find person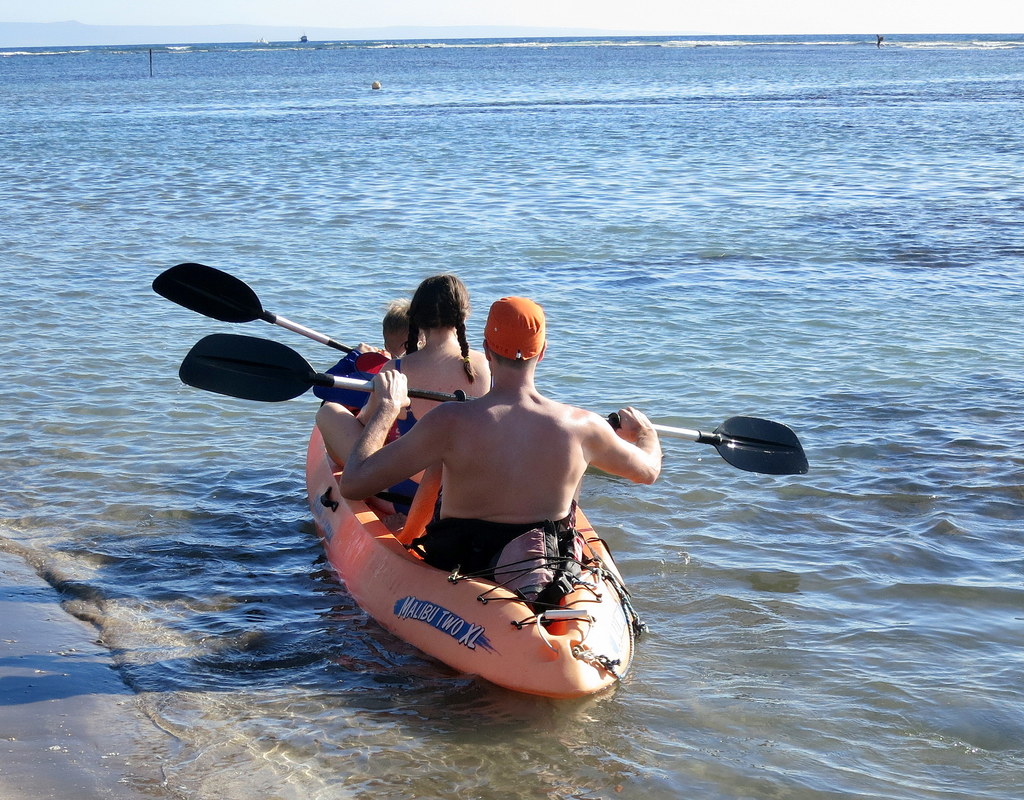
box(351, 305, 426, 371)
